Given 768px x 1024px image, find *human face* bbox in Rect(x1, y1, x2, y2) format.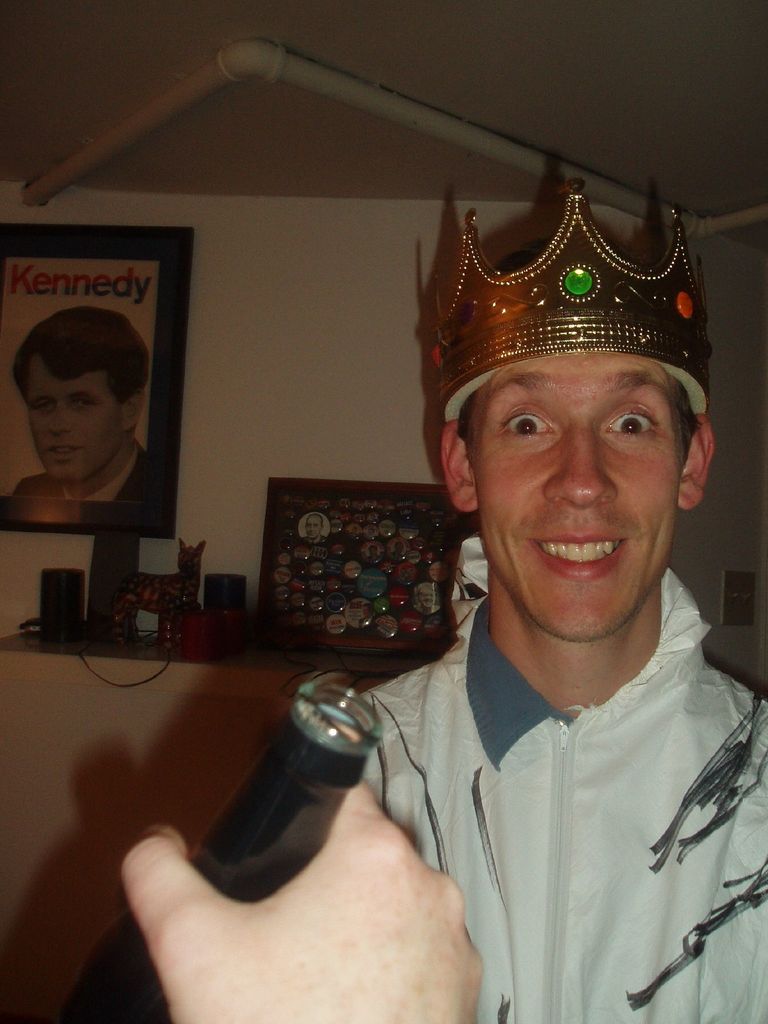
Rect(307, 518, 321, 540).
